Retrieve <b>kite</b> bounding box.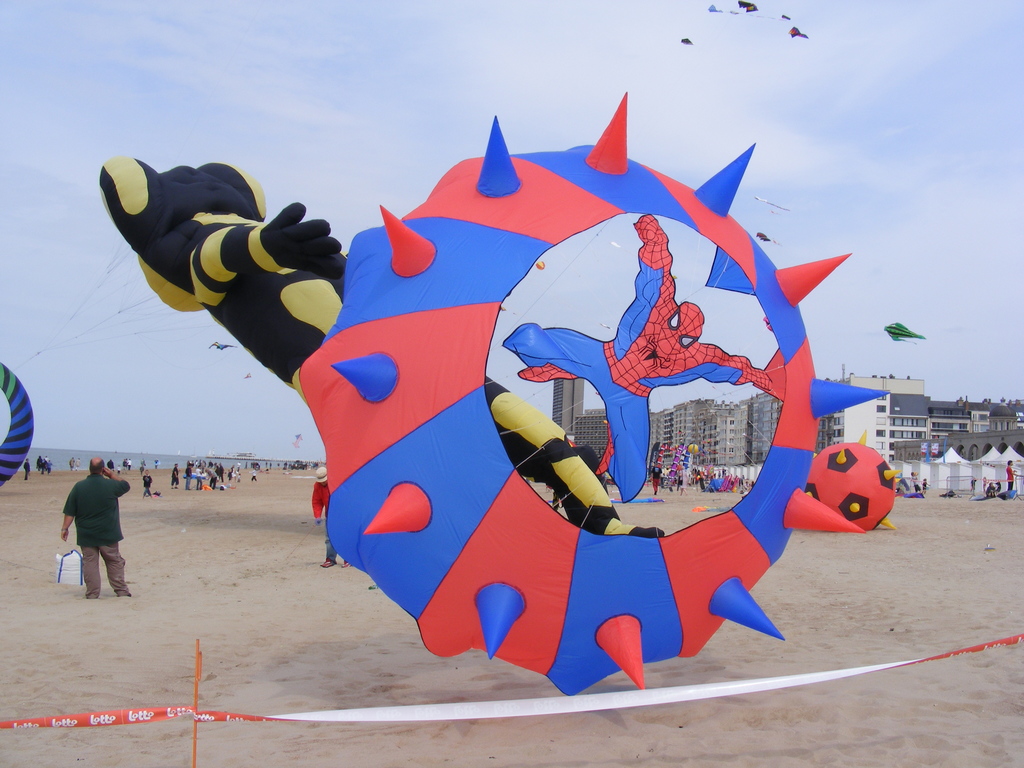
Bounding box: crop(779, 9, 789, 24).
